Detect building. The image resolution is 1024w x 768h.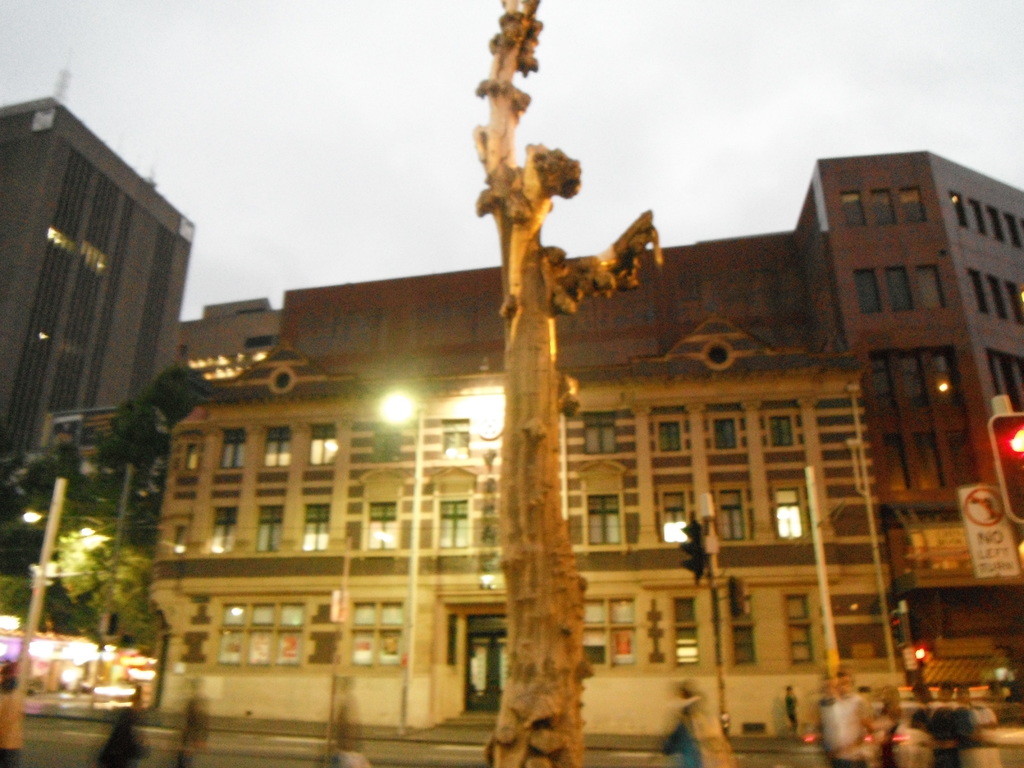
pyautogui.locateOnScreen(1, 93, 199, 497).
